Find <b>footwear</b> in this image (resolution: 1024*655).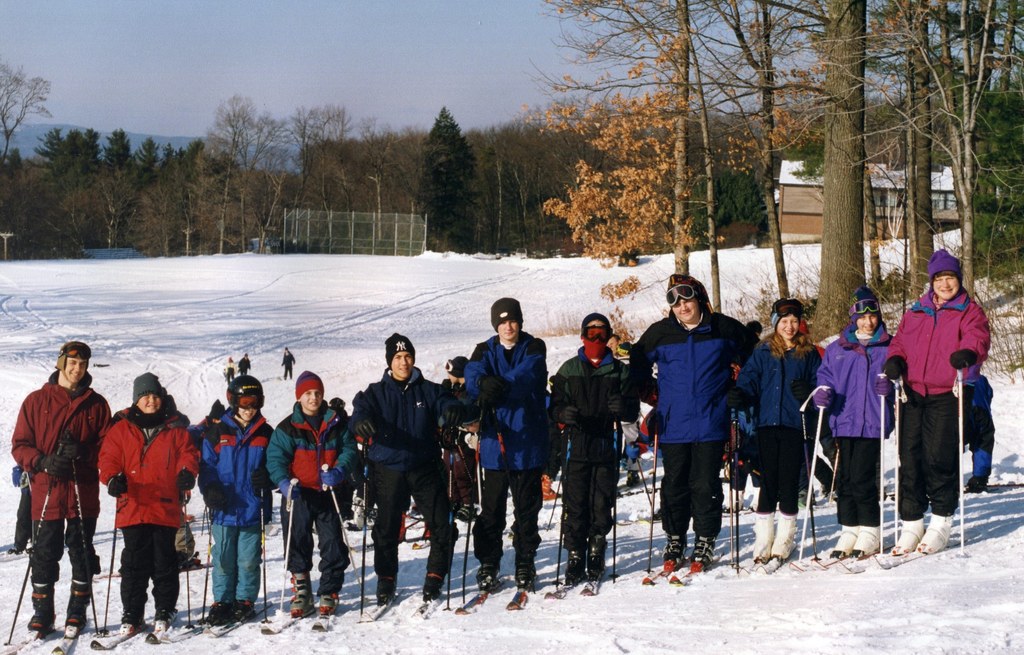
115 626 127 632.
